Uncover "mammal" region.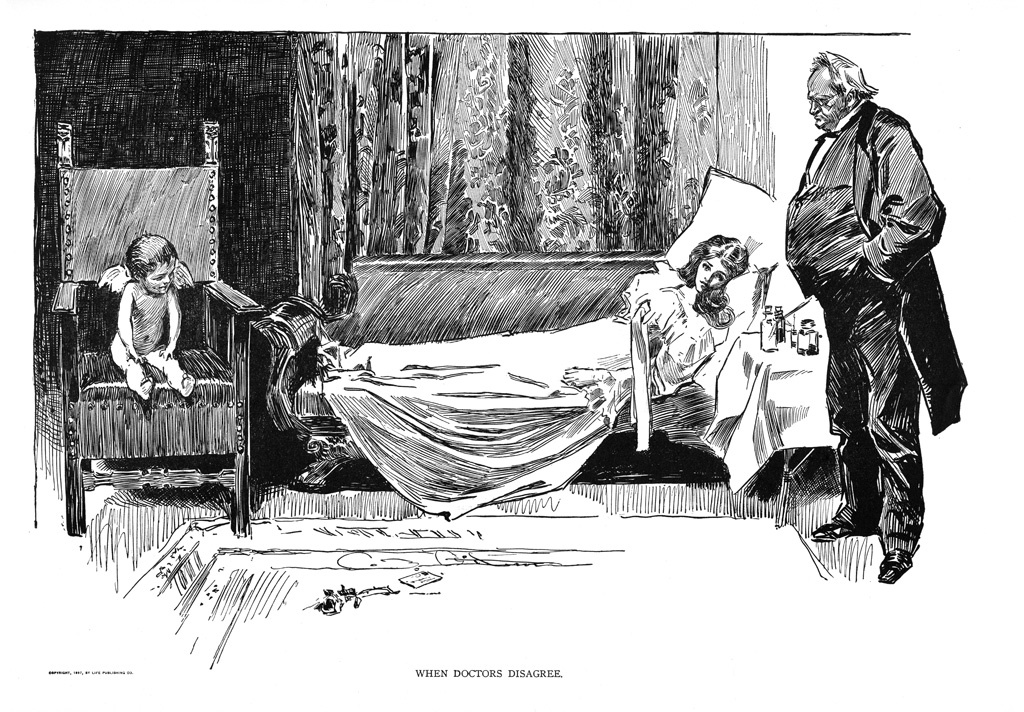
Uncovered: Rect(314, 235, 755, 526).
